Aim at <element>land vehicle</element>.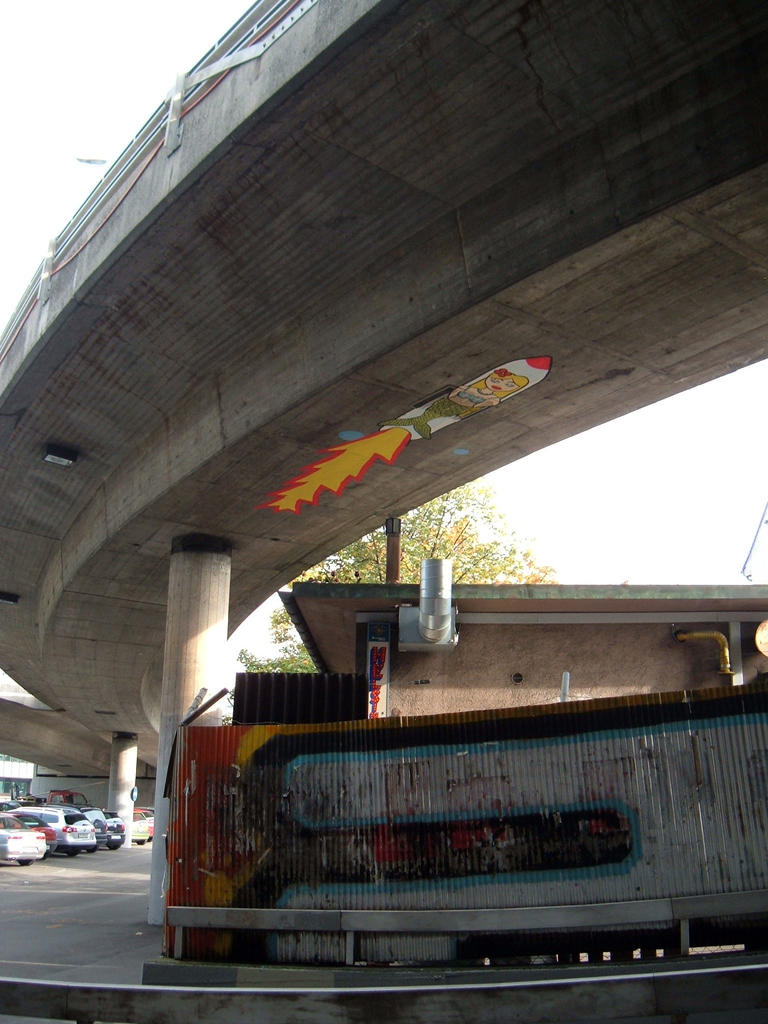
Aimed at [left=44, top=804, right=106, bottom=855].
